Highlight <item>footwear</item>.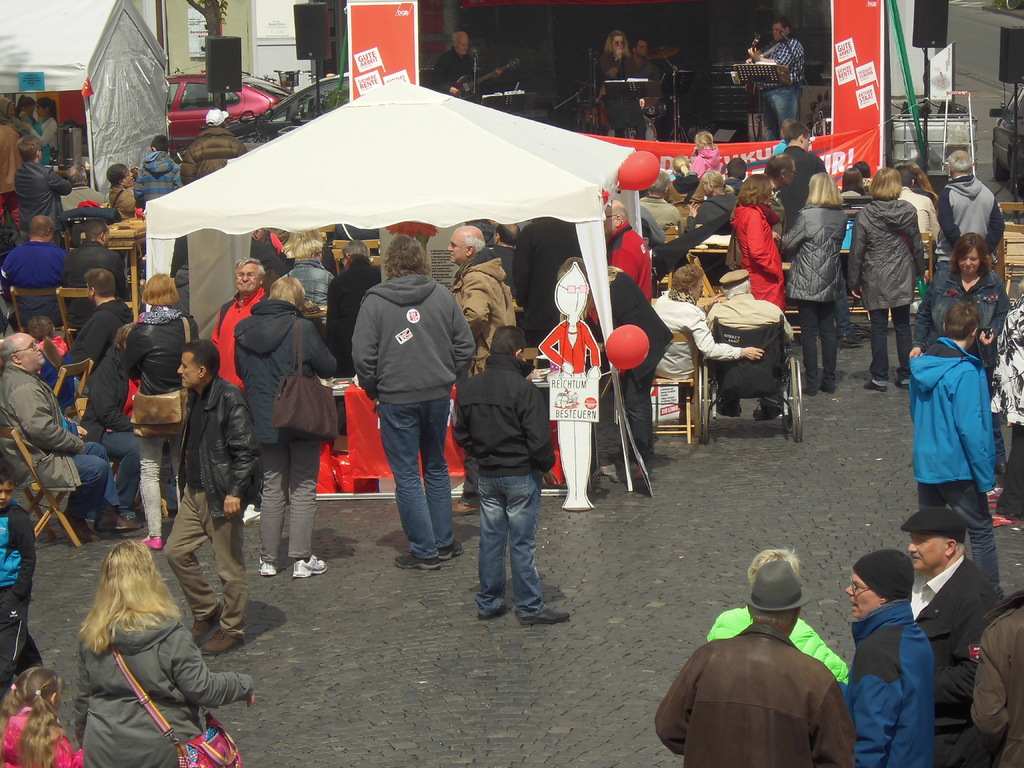
Highlighted region: crop(521, 605, 572, 622).
